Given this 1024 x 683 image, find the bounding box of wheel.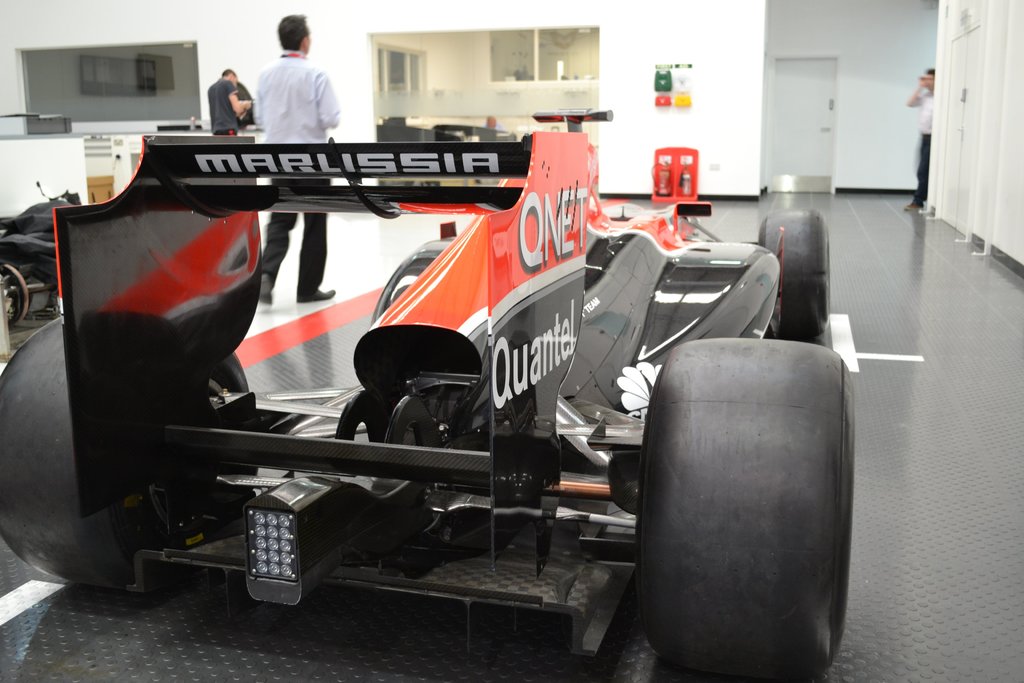
box=[753, 204, 836, 343].
